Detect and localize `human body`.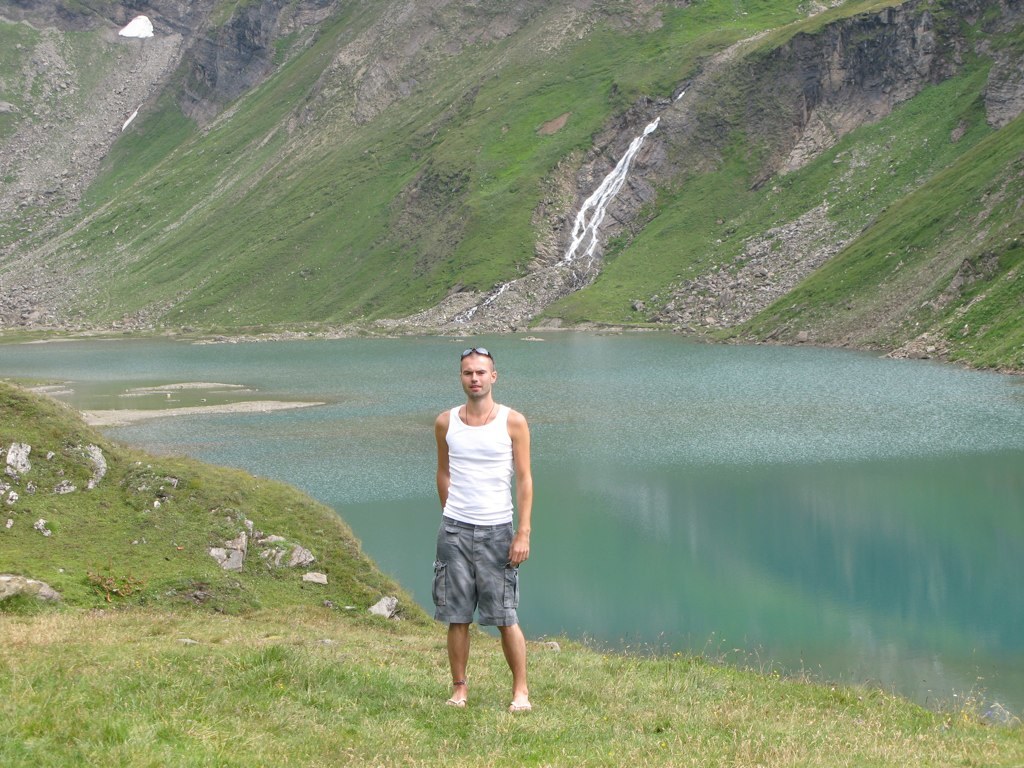
Localized at (426,355,544,727).
